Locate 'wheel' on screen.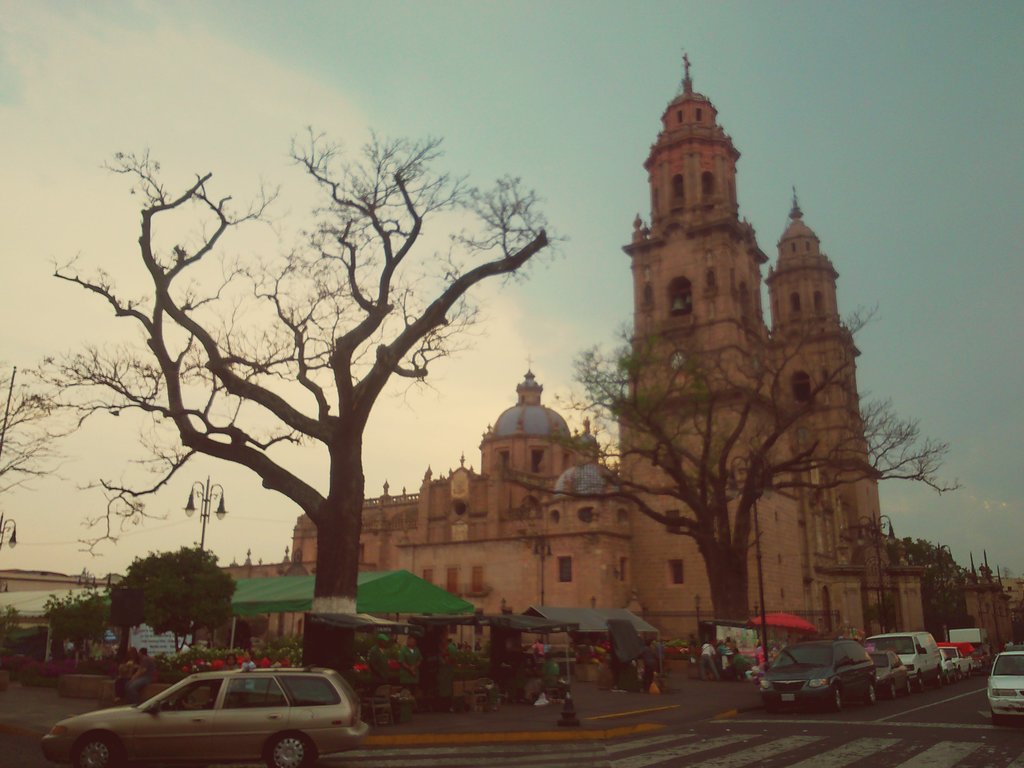
On screen at crop(889, 678, 899, 701).
